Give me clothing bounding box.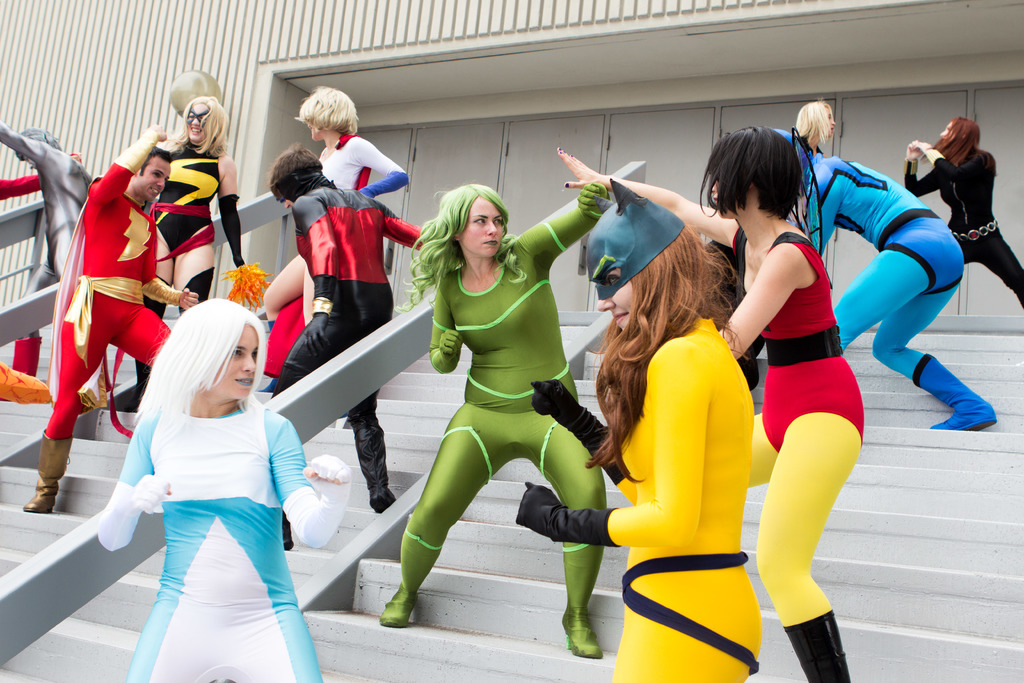
(x1=395, y1=185, x2=614, y2=624).
